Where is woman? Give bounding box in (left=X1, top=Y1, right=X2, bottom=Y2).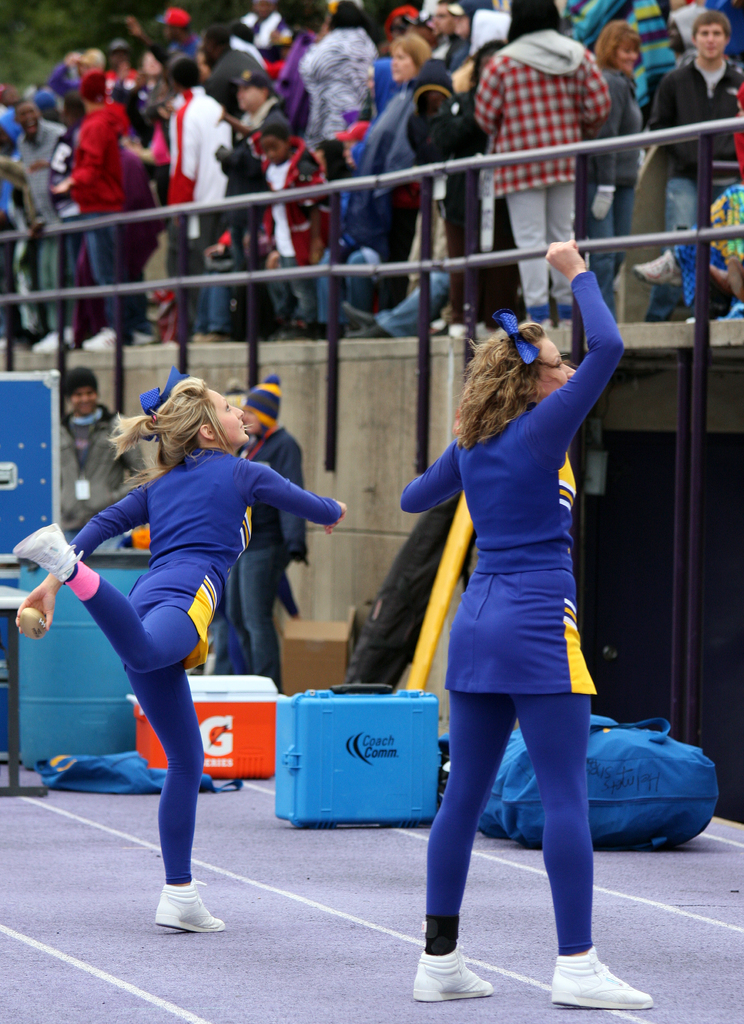
(left=582, top=15, right=642, bottom=300).
